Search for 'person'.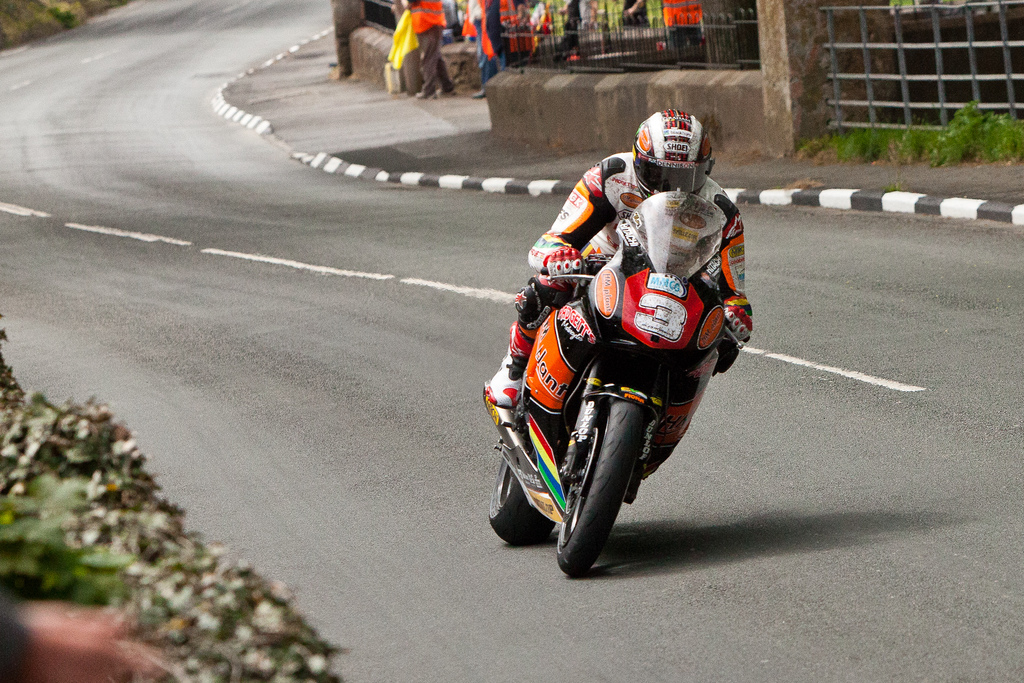
Found at 490/101/730/541.
